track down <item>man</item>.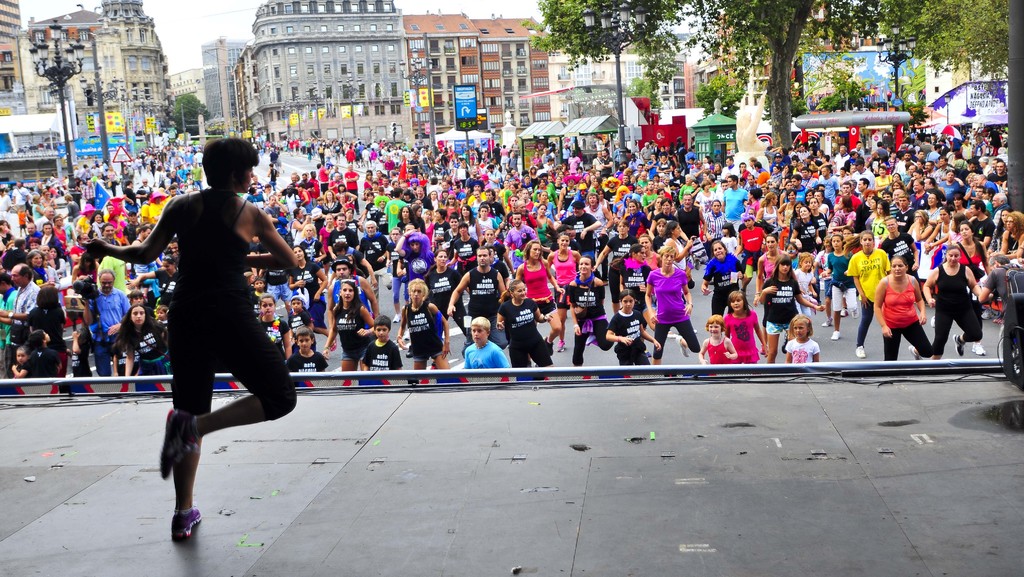
Tracked to crop(360, 221, 388, 270).
